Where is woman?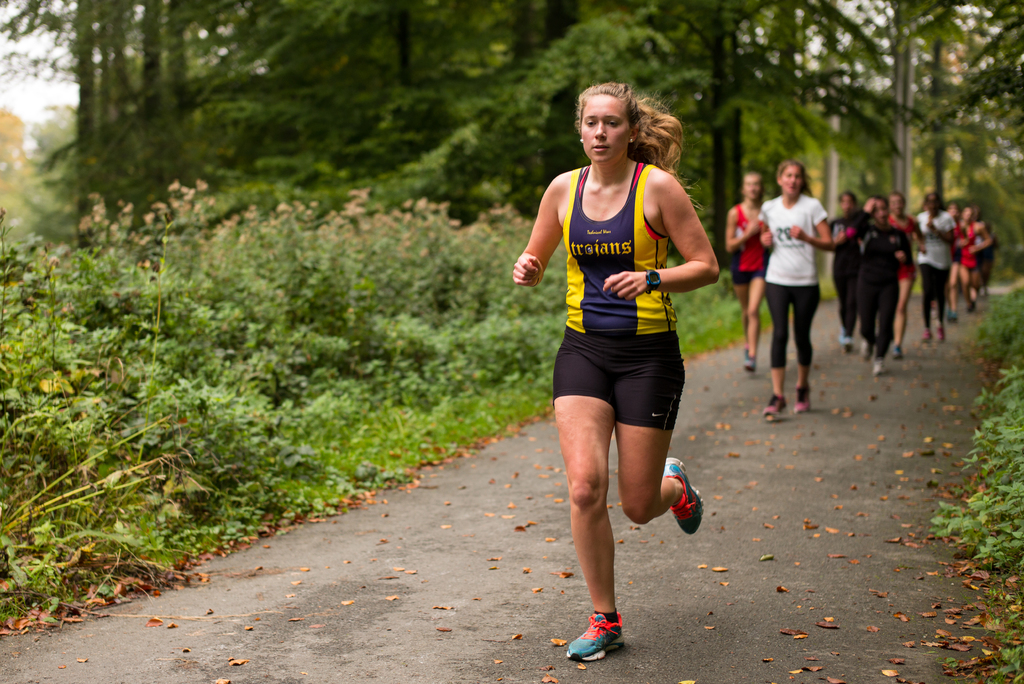
x1=516, y1=102, x2=724, y2=619.
